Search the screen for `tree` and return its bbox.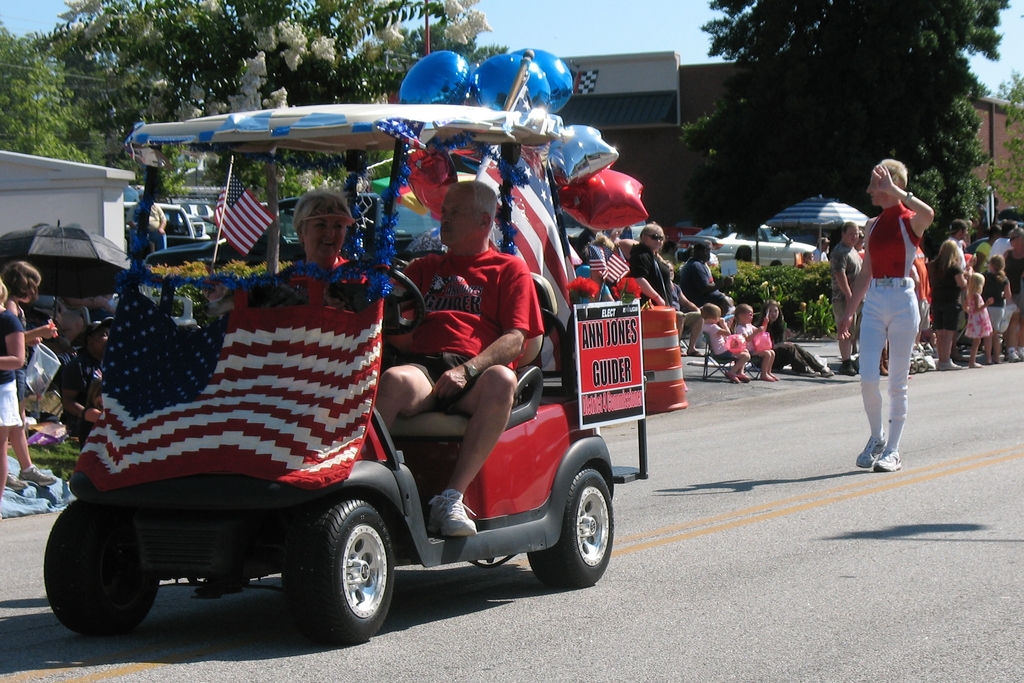
Found: (left=0, top=0, right=541, bottom=277).
